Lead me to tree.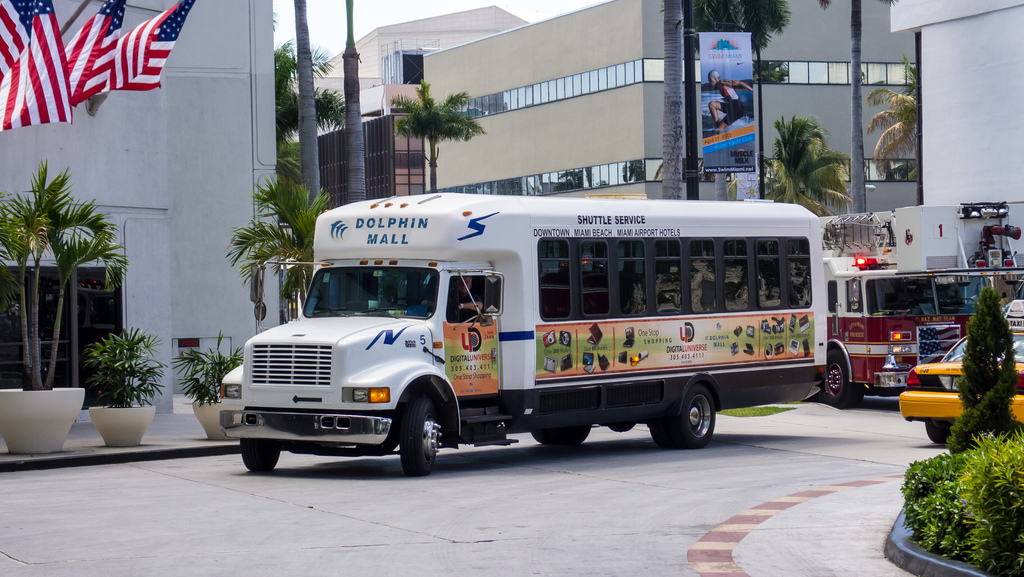
Lead to bbox=[818, 0, 899, 212].
